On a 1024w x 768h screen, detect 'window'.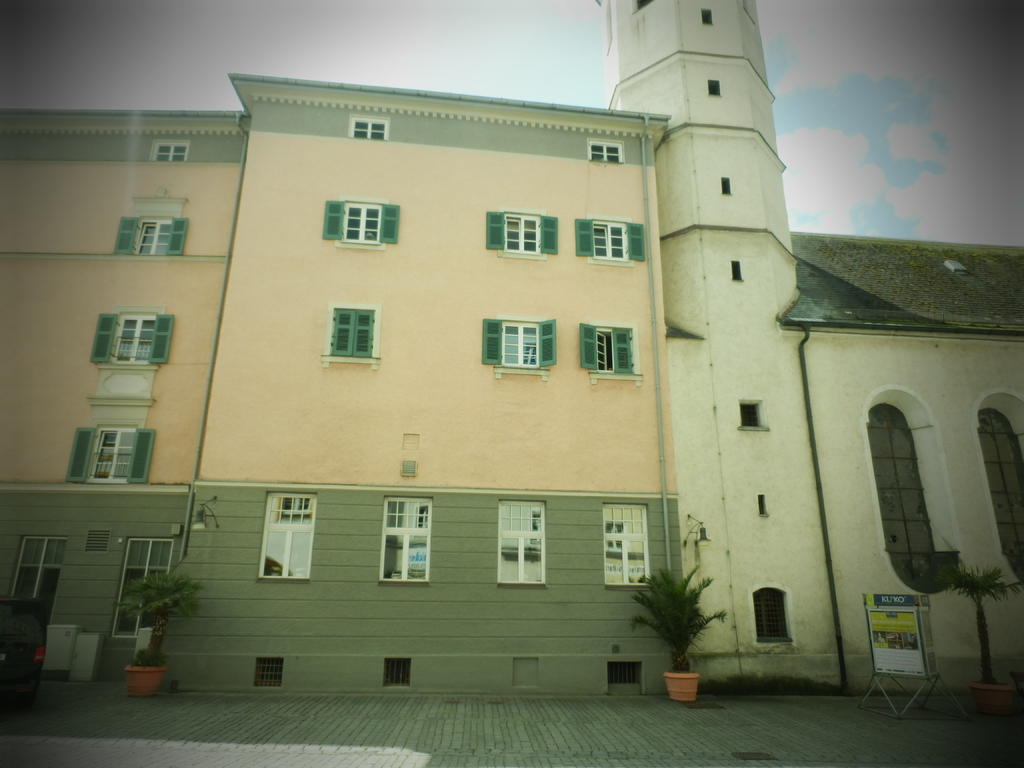
crop(52, 422, 148, 489).
